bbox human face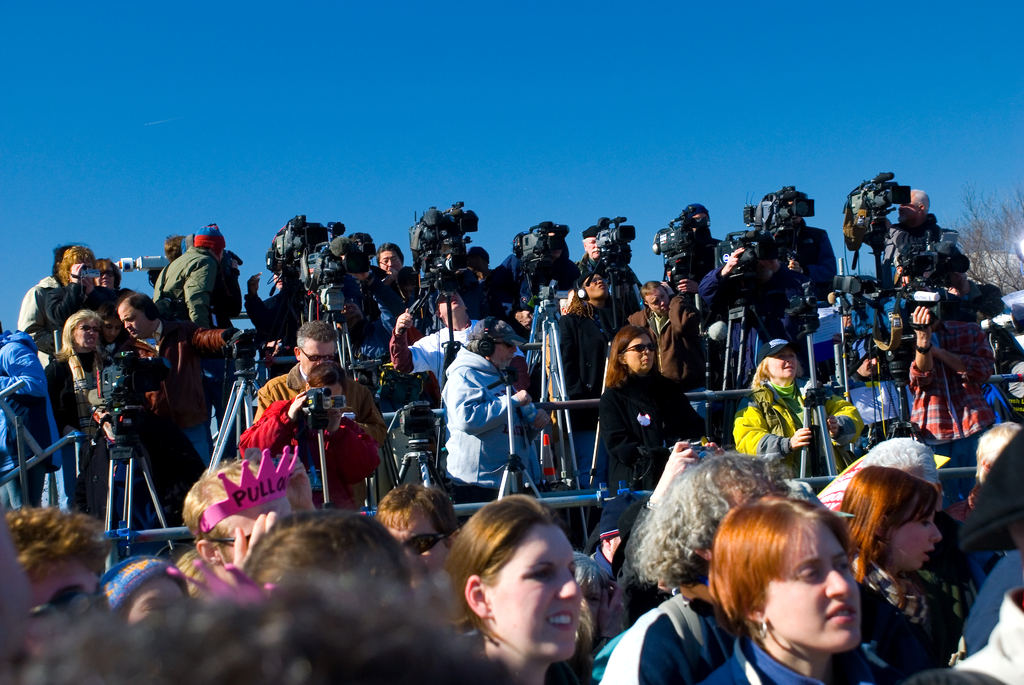
crop(79, 262, 92, 285)
